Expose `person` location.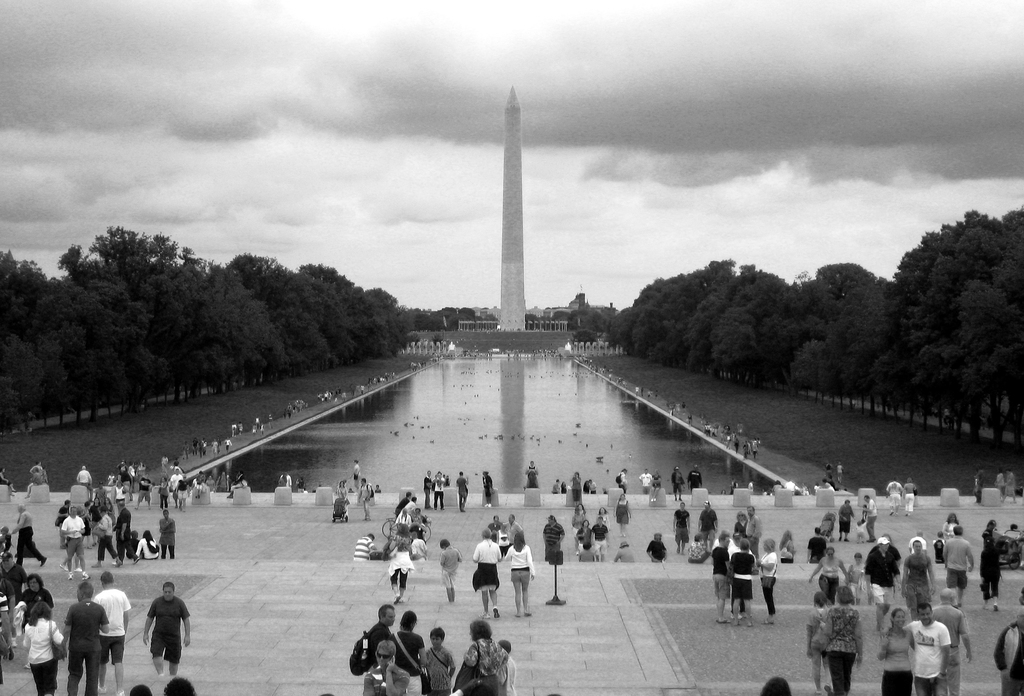
Exposed at bbox=[578, 517, 588, 563].
